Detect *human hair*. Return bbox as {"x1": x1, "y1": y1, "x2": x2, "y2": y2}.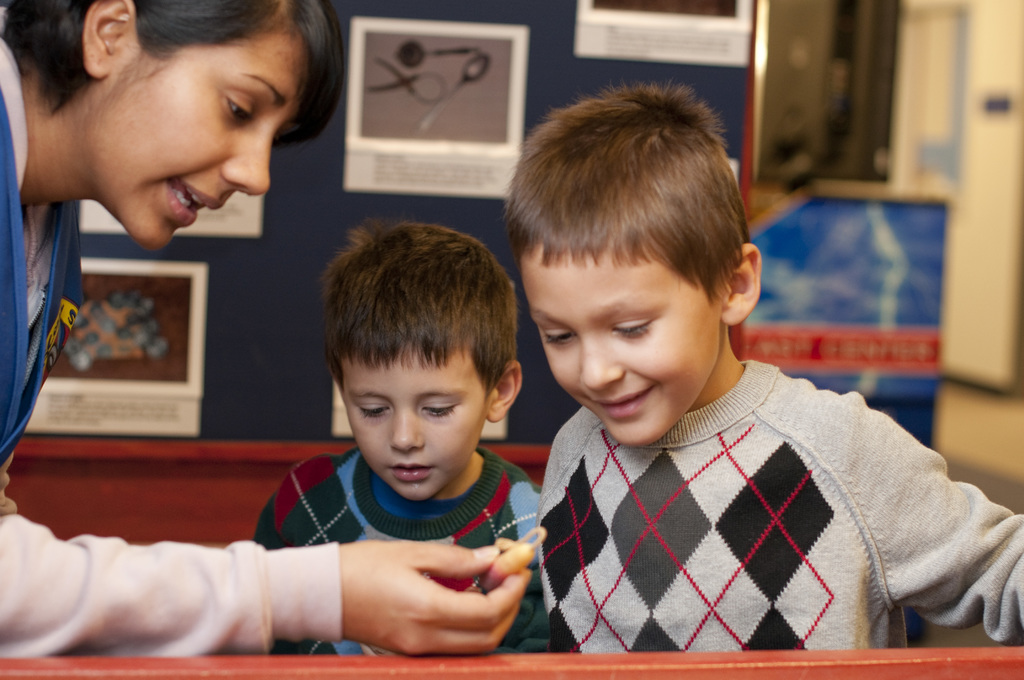
{"x1": 2, "y1": 0, "x2": 348, "y2": 160}.
